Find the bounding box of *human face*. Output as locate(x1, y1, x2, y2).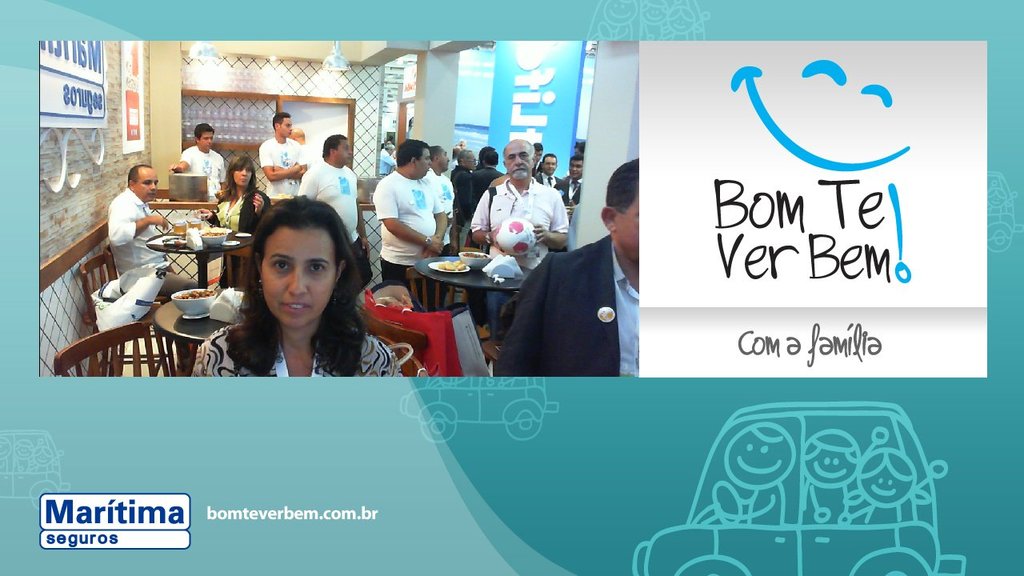
locate(200, 131, 214, 152).
